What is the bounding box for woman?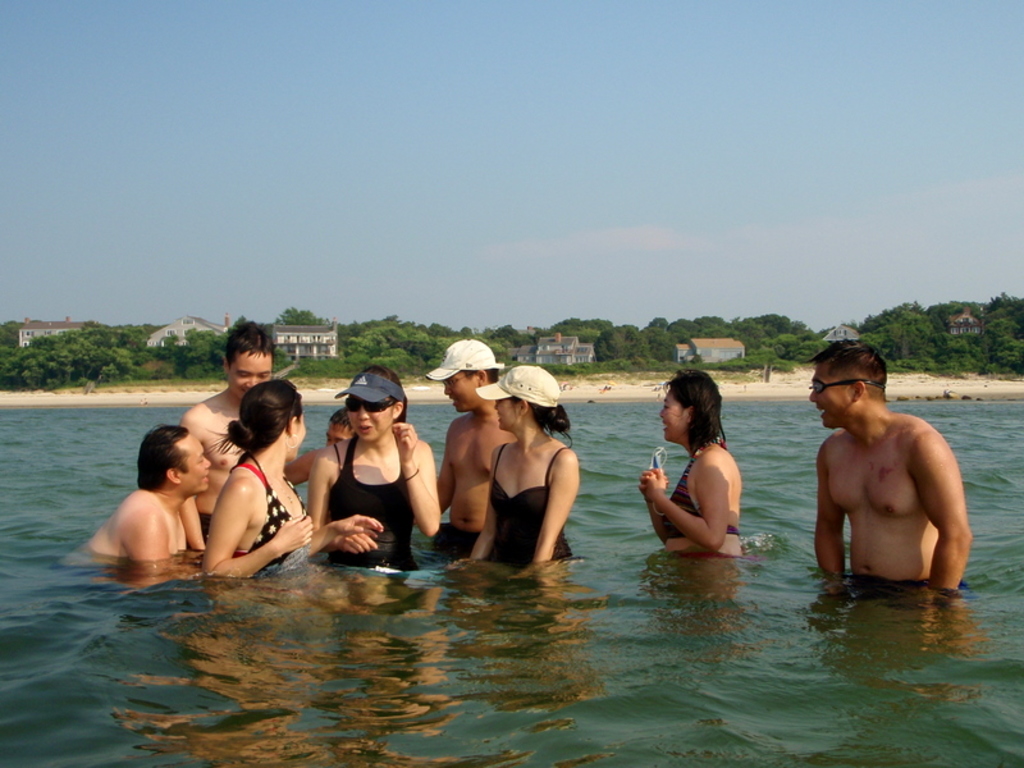
l=485, t=366, r=580, b=567.
